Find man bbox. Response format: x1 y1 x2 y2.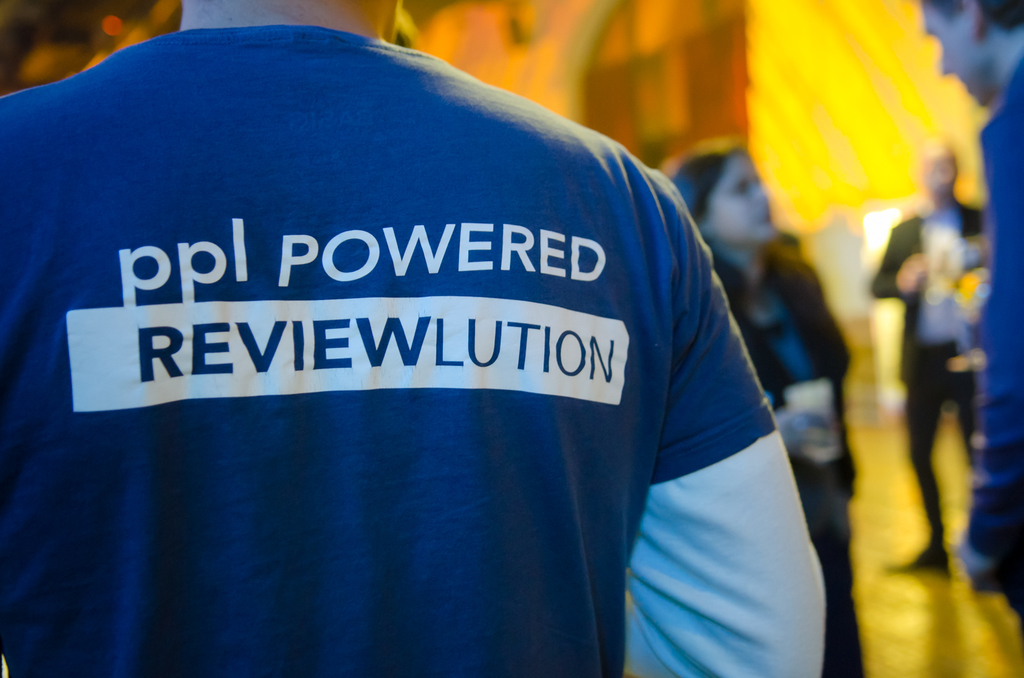
81 0 854 674.
